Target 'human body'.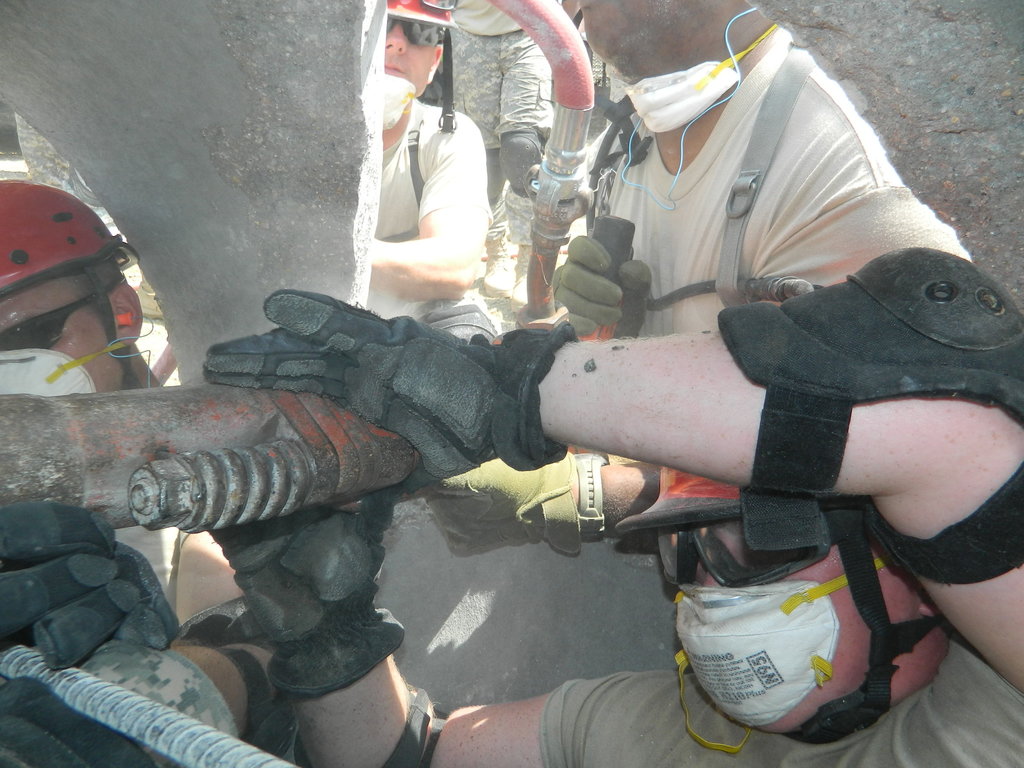
Target region: pyautogui.locateOnScreen(542, 20, 970, 339).
